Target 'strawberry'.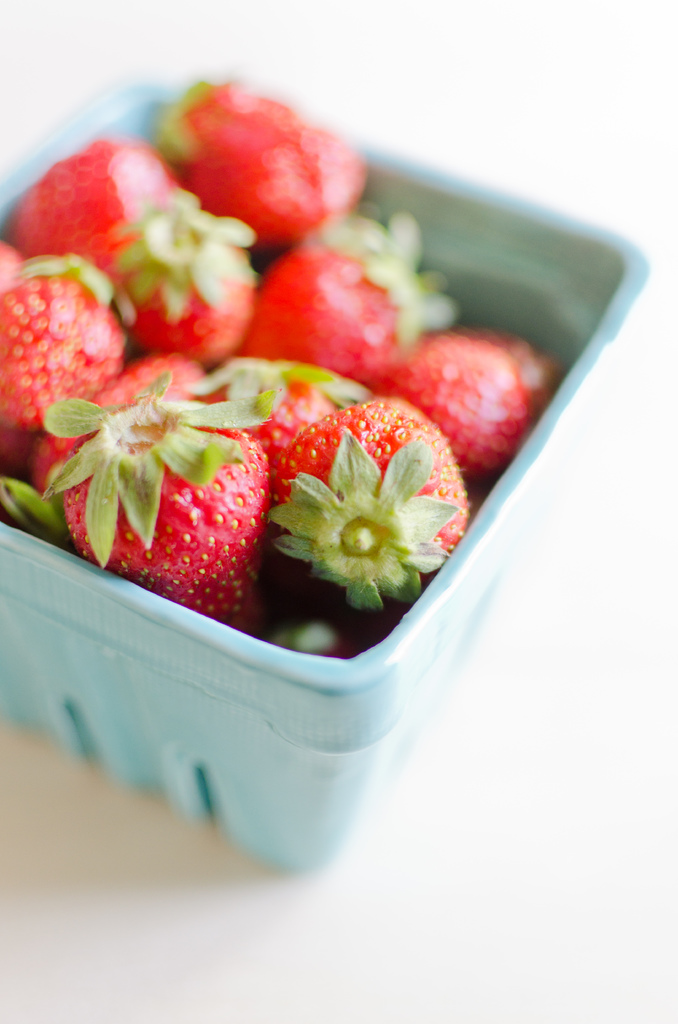
Target region: 0:239:131:483.
